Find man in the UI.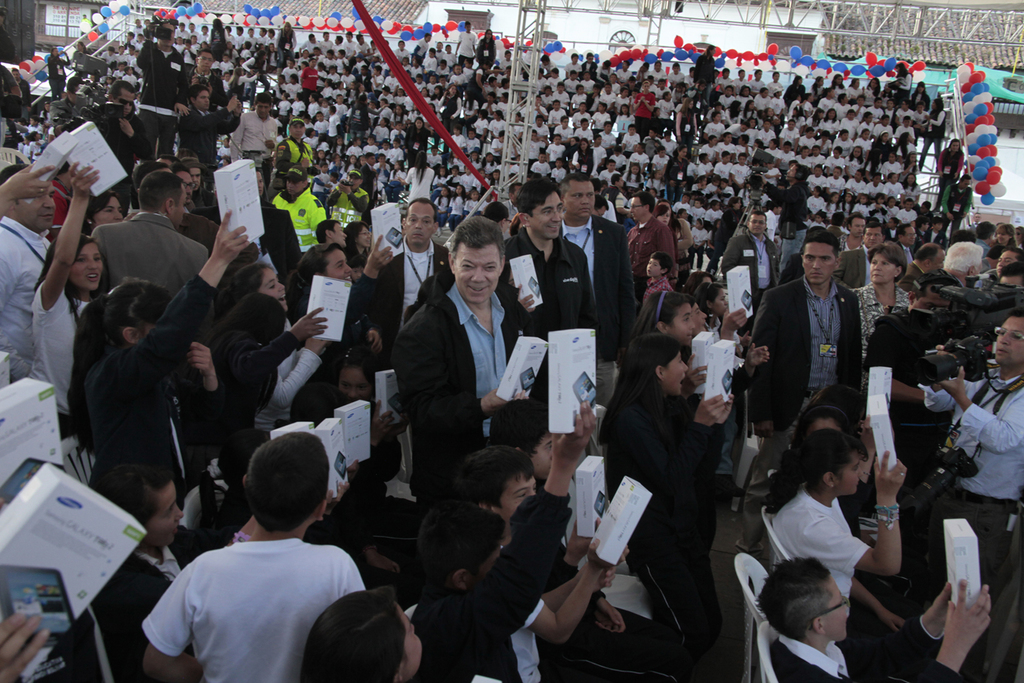
UI element at [left=892, top=308, right=1023, bottom=601].
